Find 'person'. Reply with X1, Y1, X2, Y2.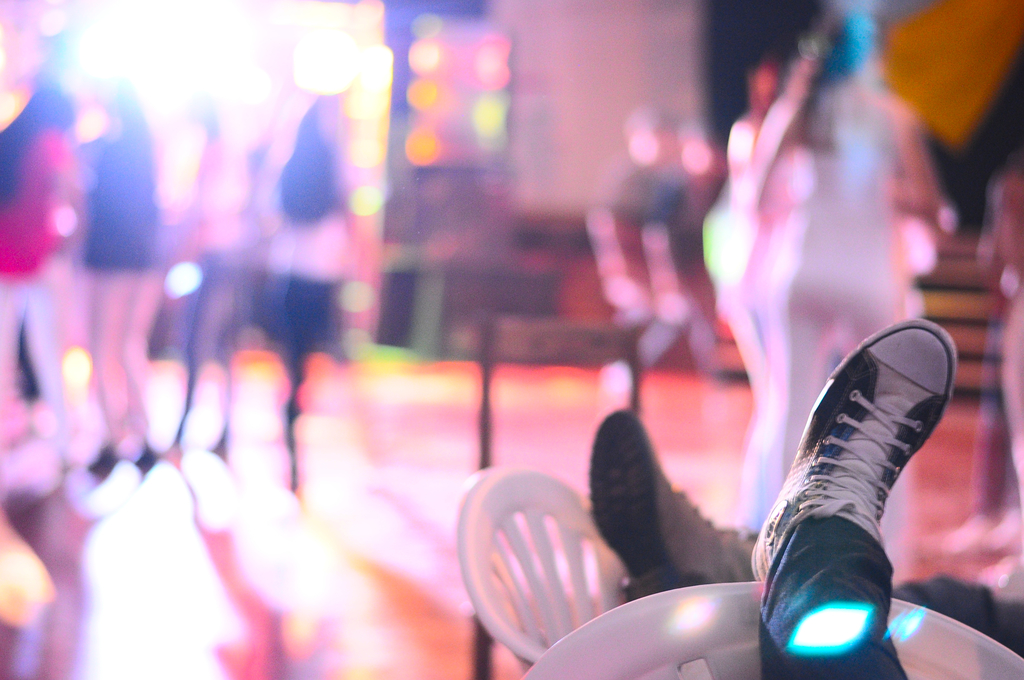
0, 84, 93, 464.
